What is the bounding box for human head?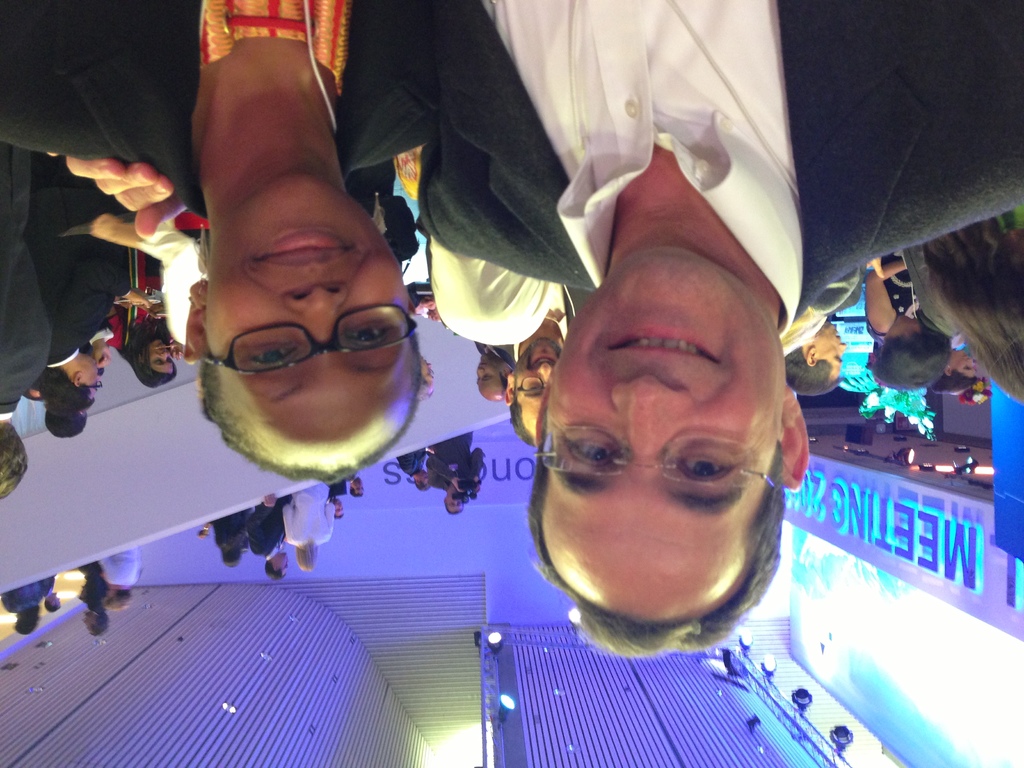
locate(0, 420, 29, 499).
